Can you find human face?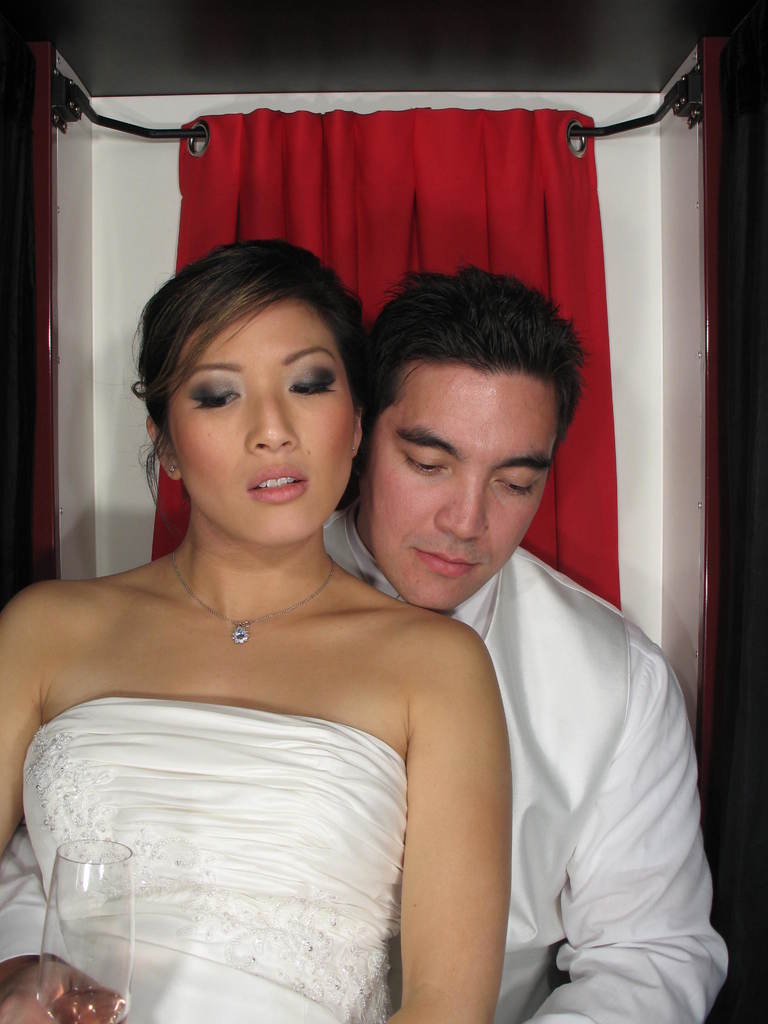
Yes, bounding box: [left=353, top=374, right=556, bottom=612].
